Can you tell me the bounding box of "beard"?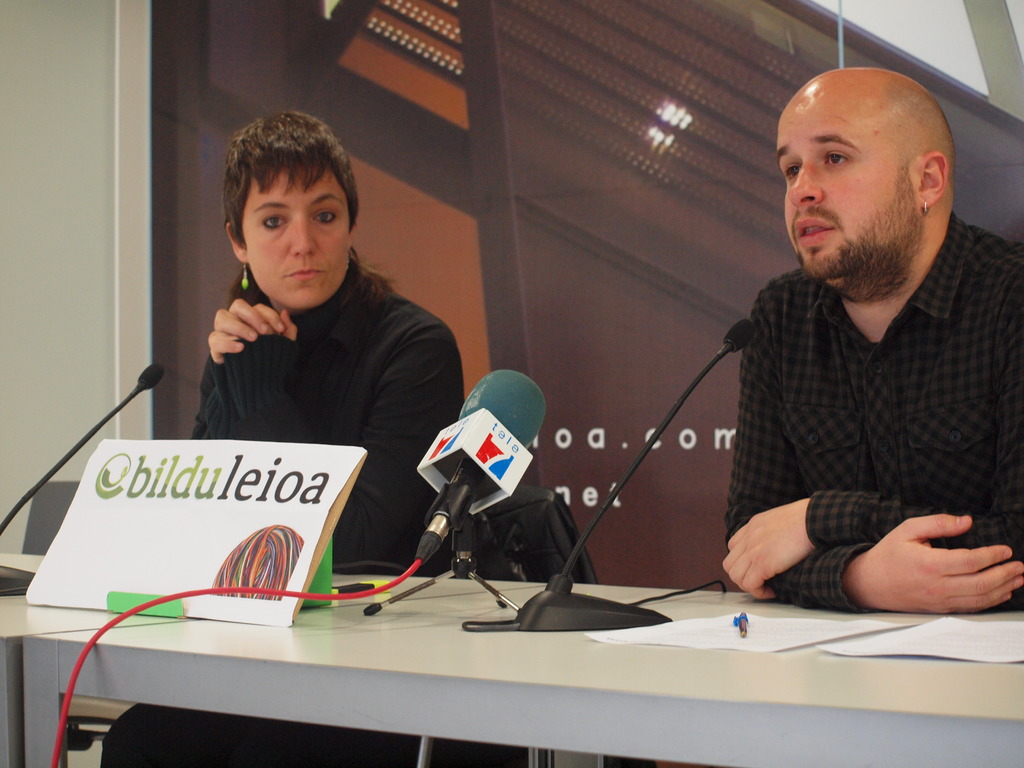
bbox(787, 142, 948, 307).
